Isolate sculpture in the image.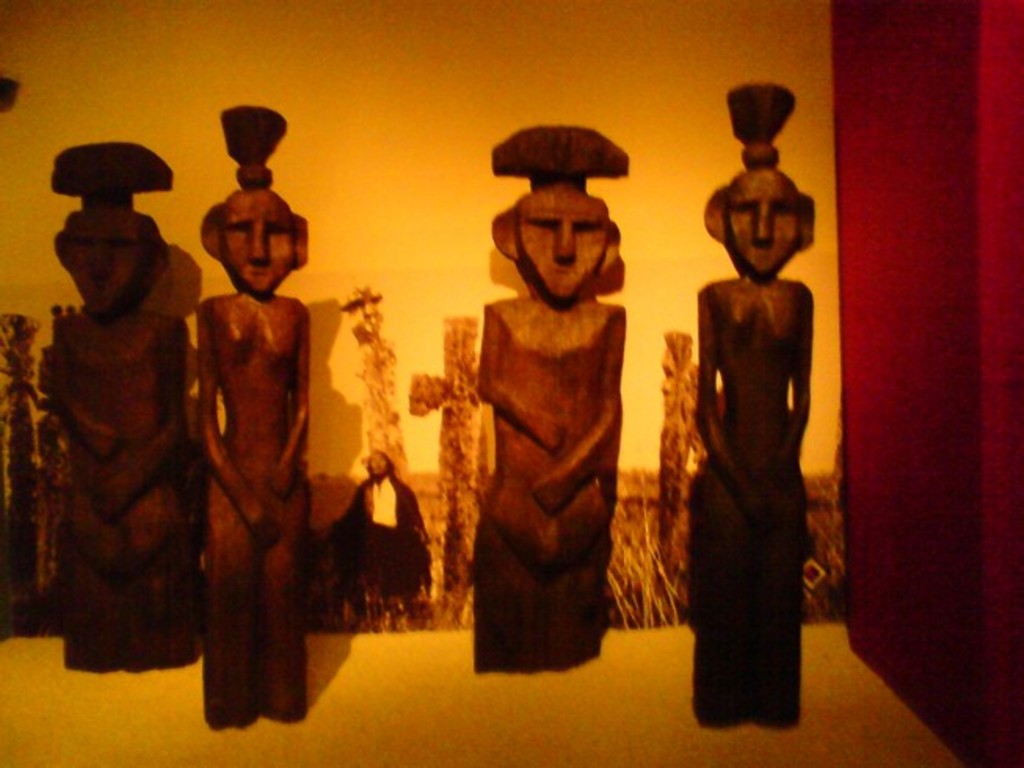
Isolated region: bbox=[695, 82, 815, 729].
